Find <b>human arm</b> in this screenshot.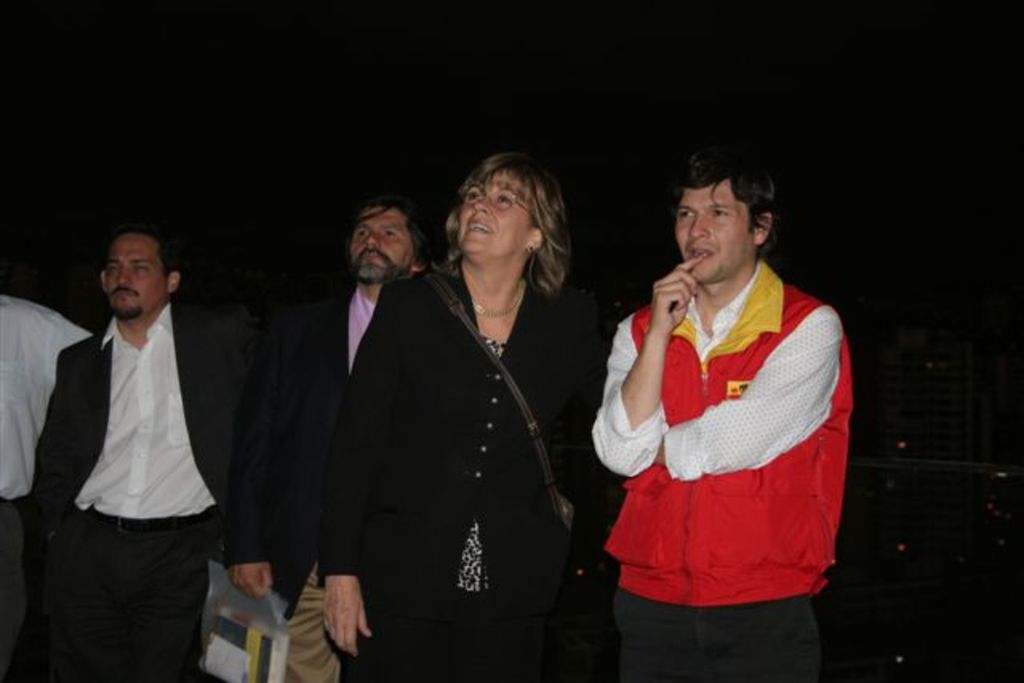
The bounding box for <b>human arm</b> is crop(560, 302, 618, 629).
